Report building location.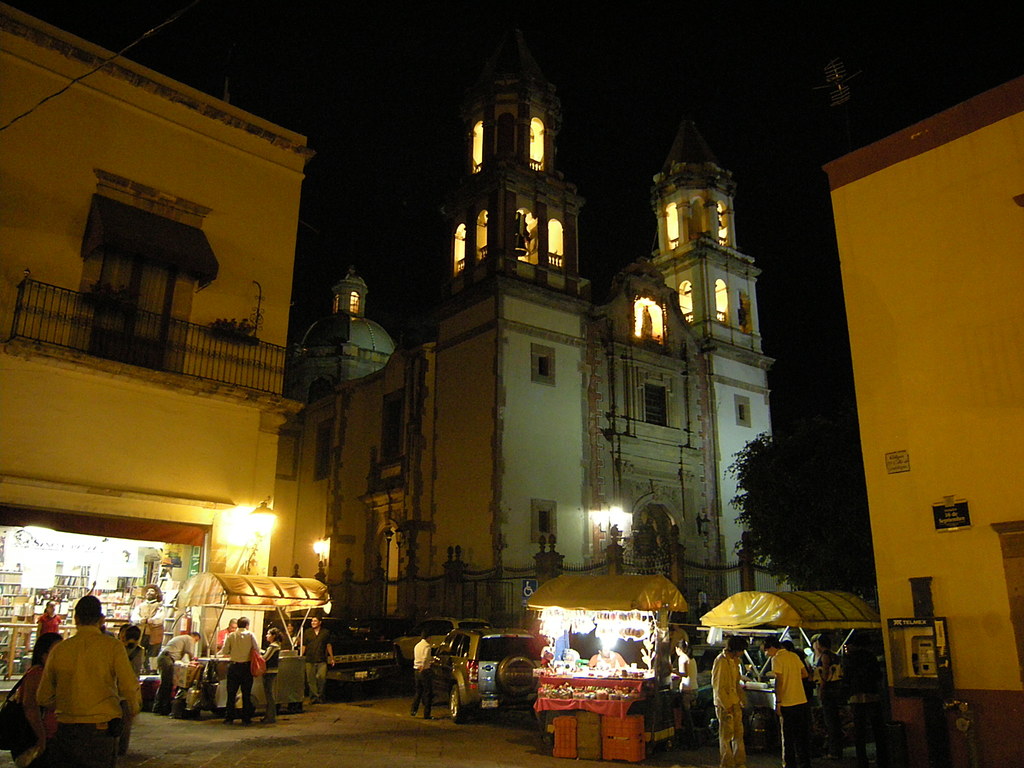
Report: pyautogui.locateOnScreen(822, 76, 1023, 767).
